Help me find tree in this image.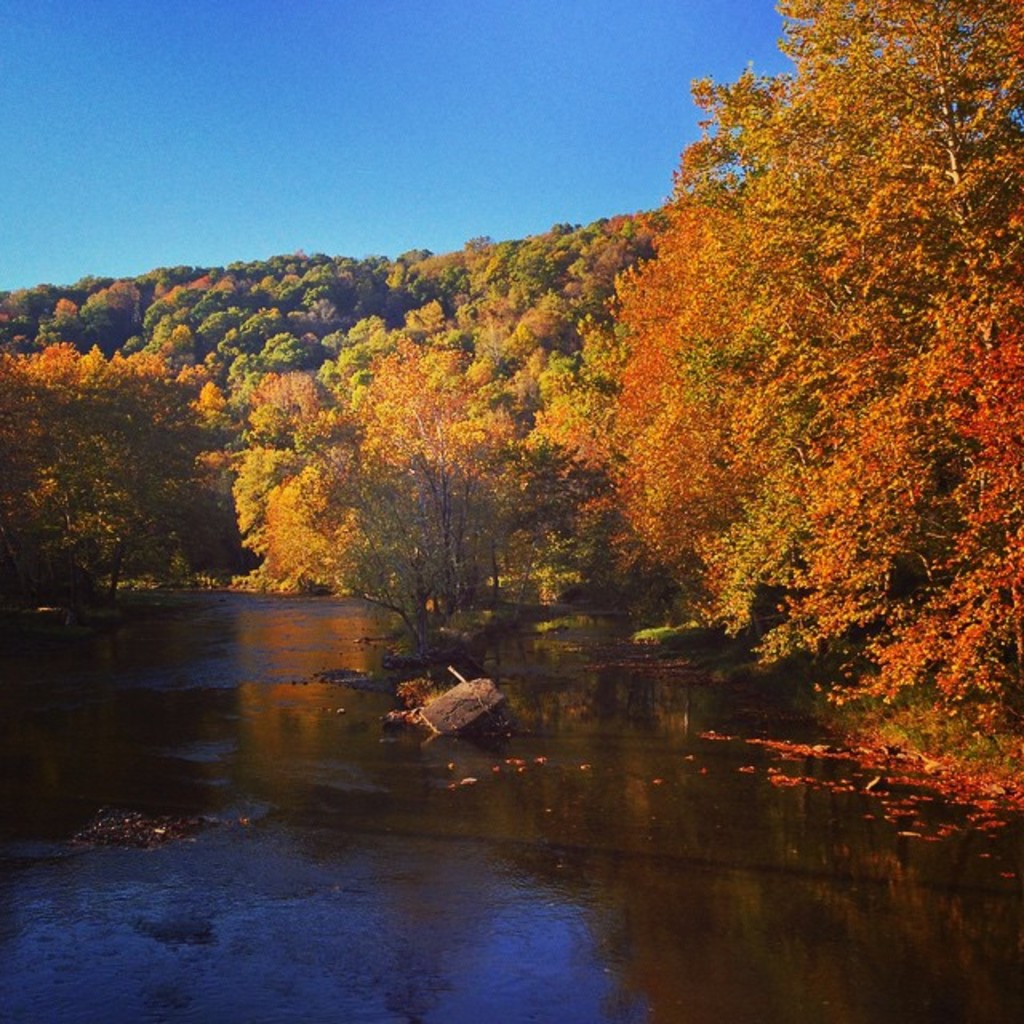
Found it: 392, 235, 502, 387.
